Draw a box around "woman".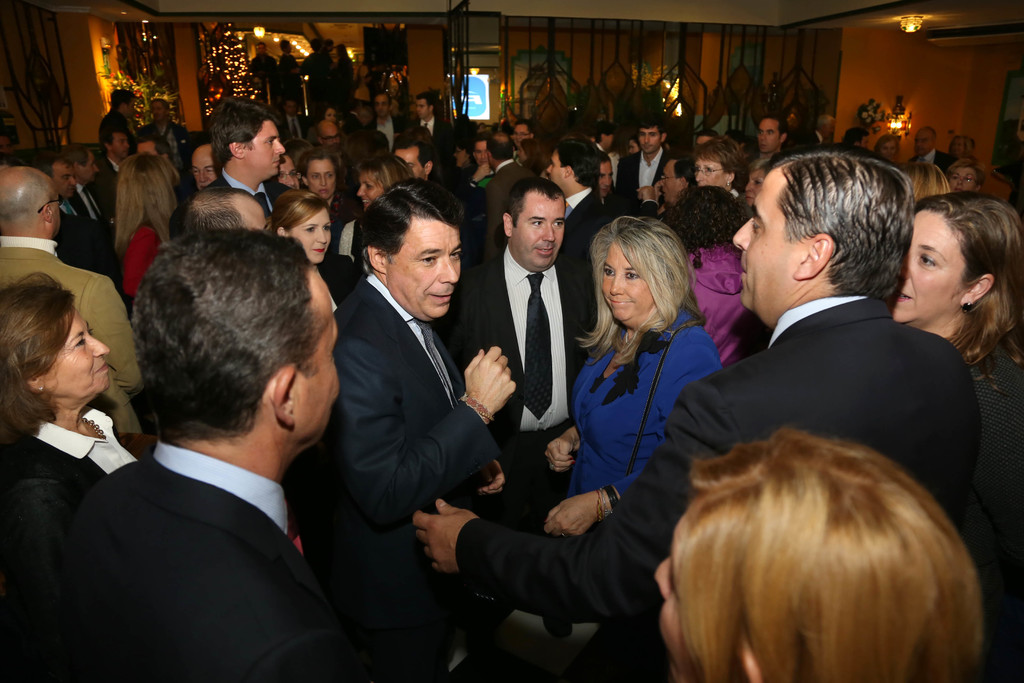
[left=899, top=158, right=950, bottom=210].
